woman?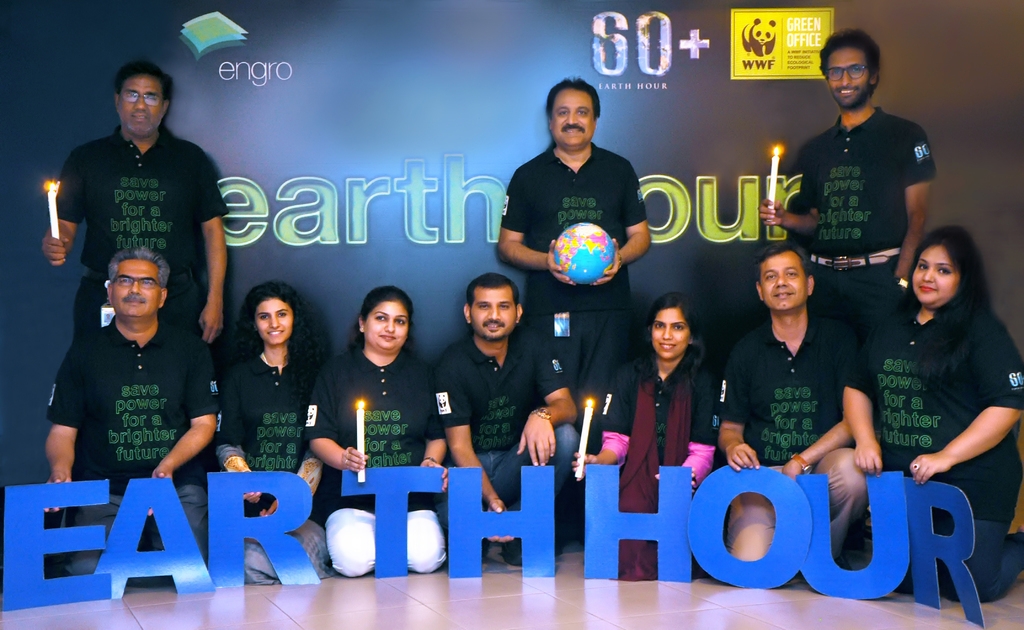
bbox(850, 195, 1012, 576)
